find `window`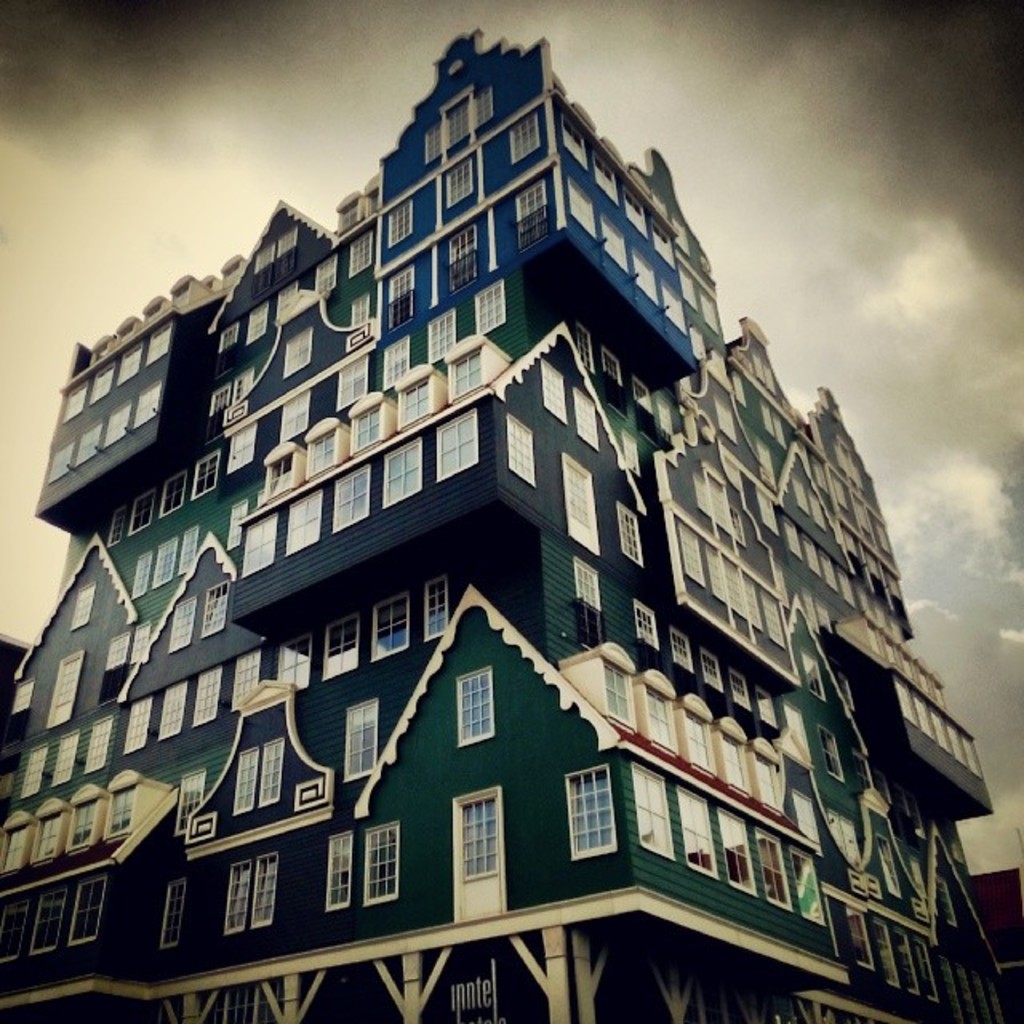
(left=42, top=438, right=72, bottom=488)
